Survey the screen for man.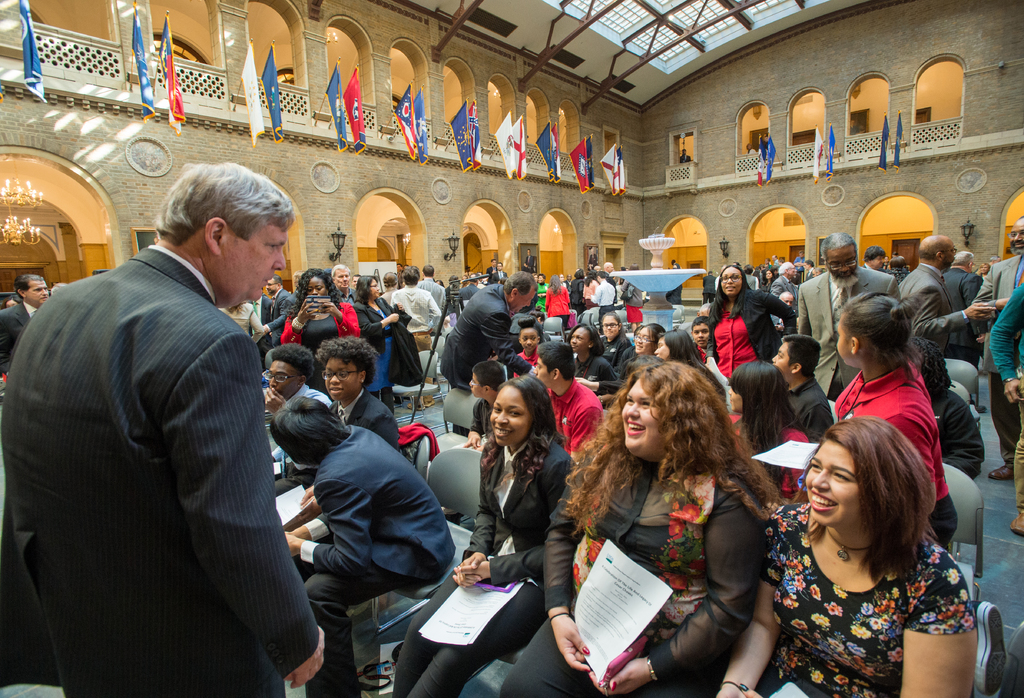
Survey found: <bbox>896, 234, 996, 359</bbox>.
